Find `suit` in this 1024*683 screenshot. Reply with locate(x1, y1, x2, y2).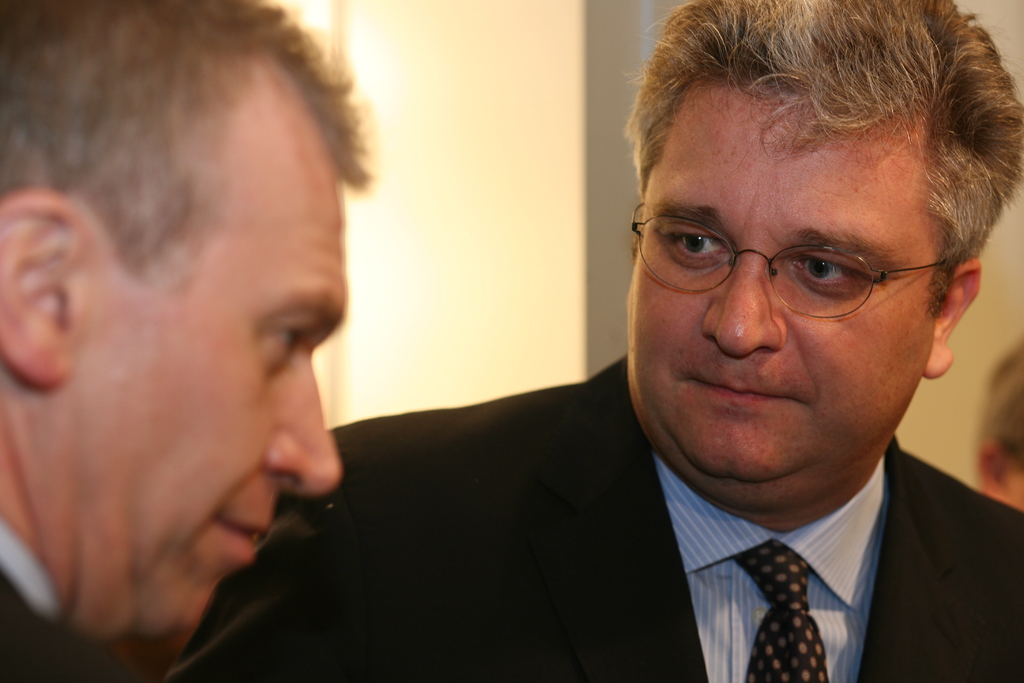
locate(0, 523, 129, 682).
